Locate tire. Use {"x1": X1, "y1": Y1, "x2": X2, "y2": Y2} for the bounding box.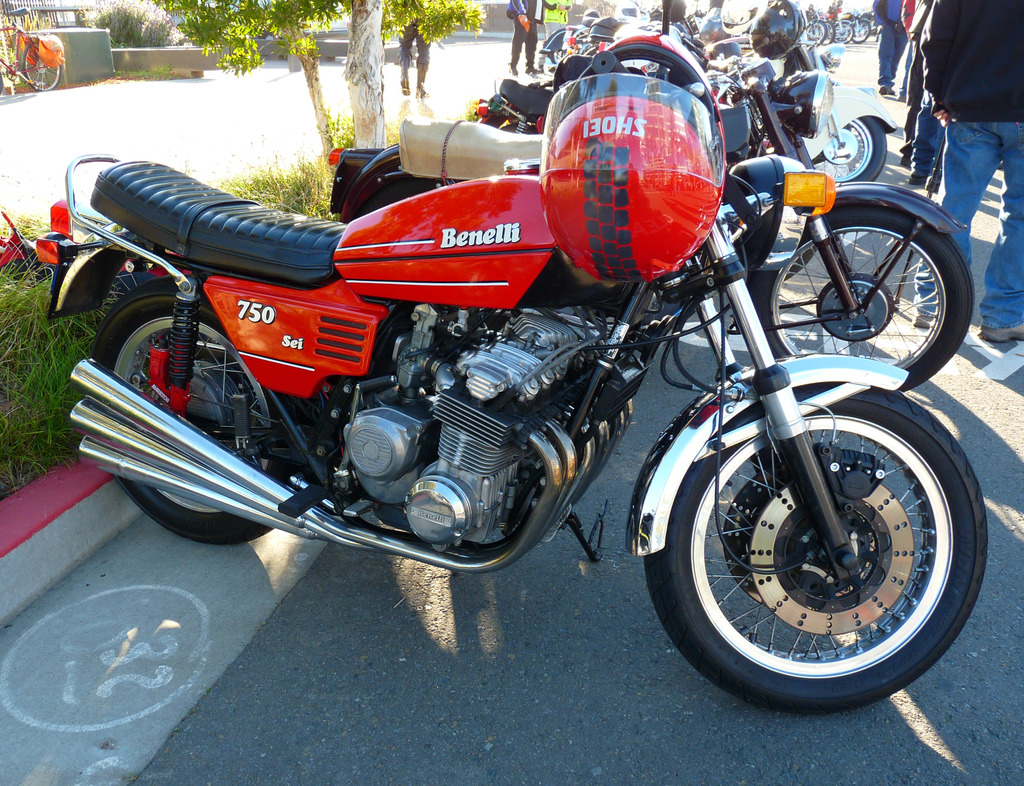
{"x1": 21, "y1": 44, "x2": 60, "y2": 90}.
